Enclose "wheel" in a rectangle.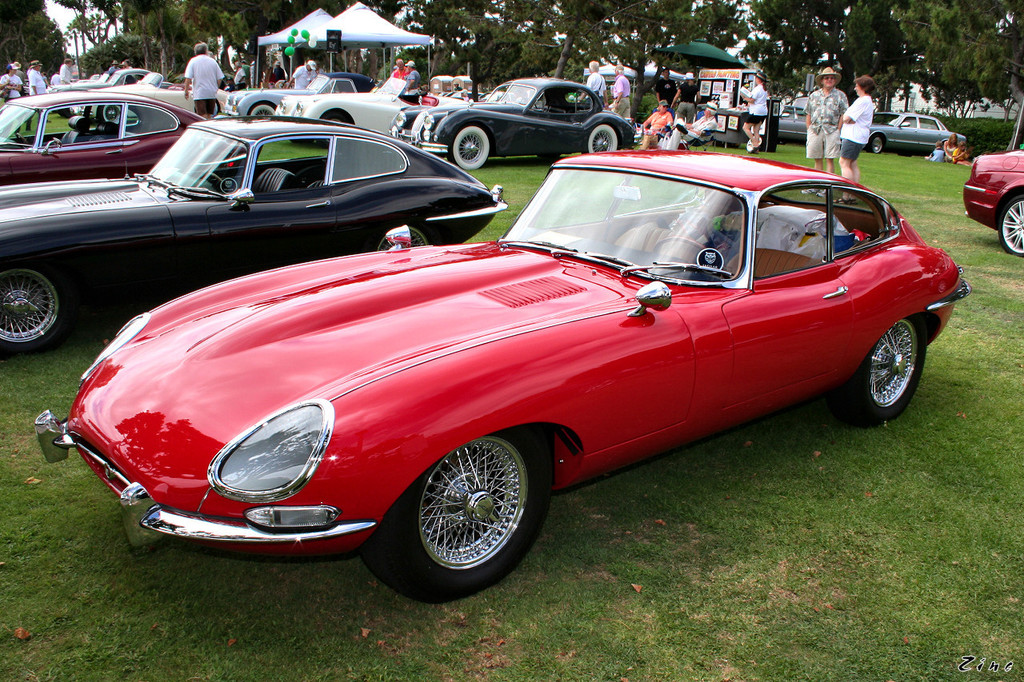
390,440,546,584.
